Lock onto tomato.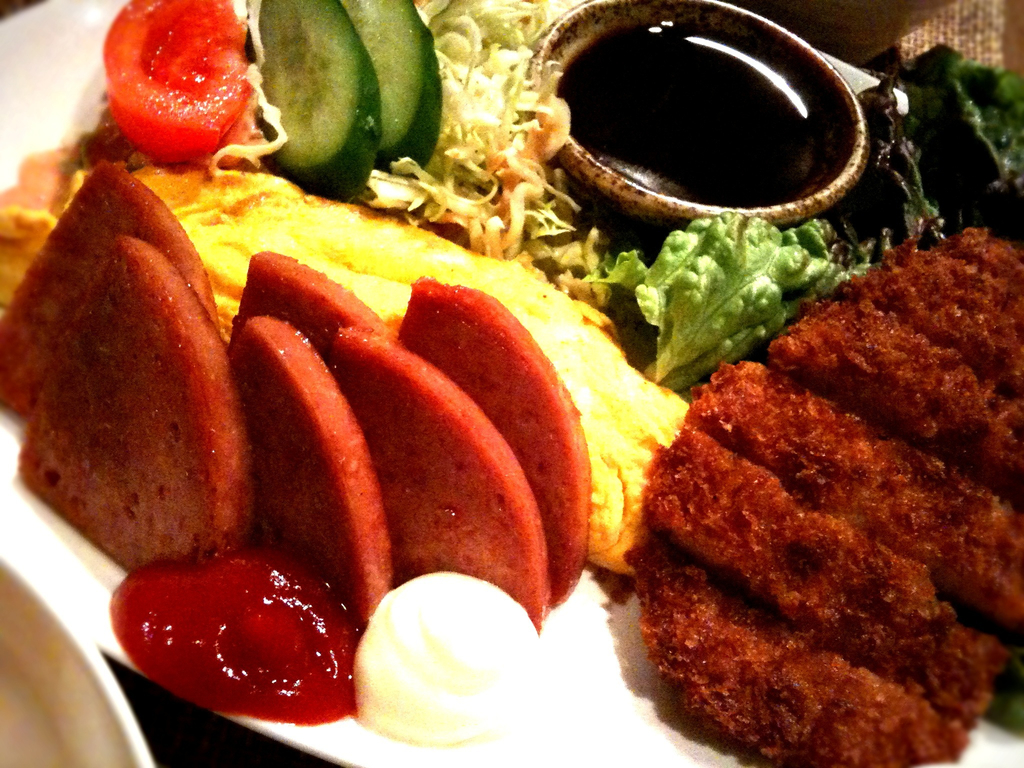
Locked: <box>97,17,253,173</box>.
